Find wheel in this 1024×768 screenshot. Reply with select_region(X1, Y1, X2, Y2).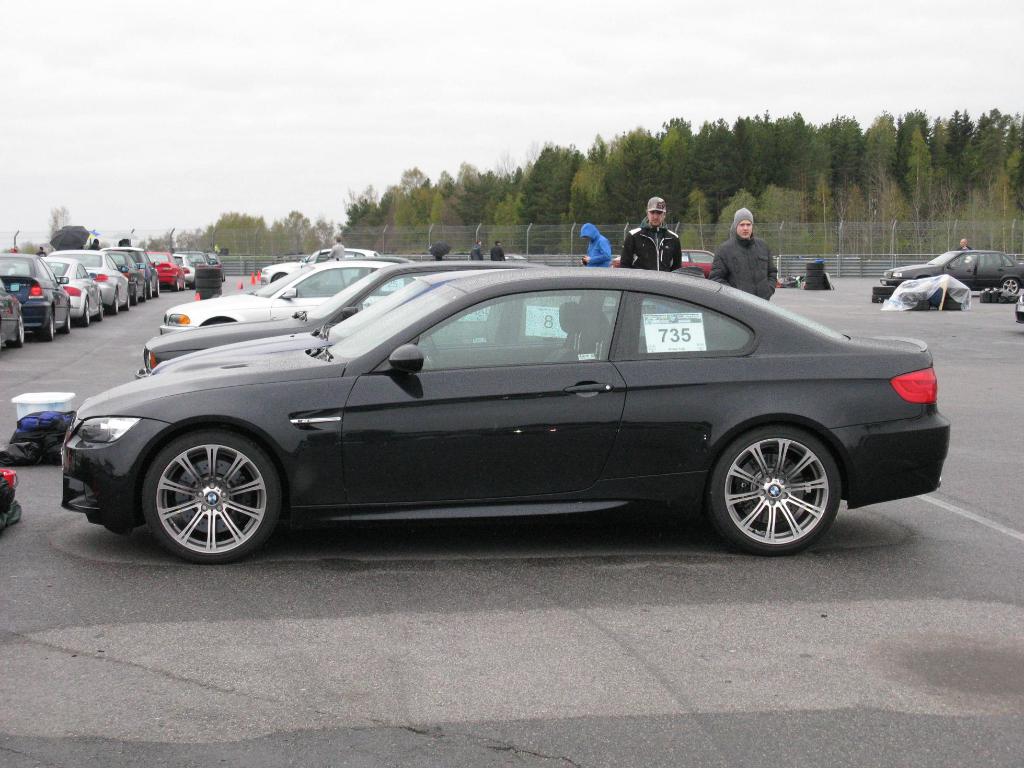
select_region(714, 427, 845, 564).
